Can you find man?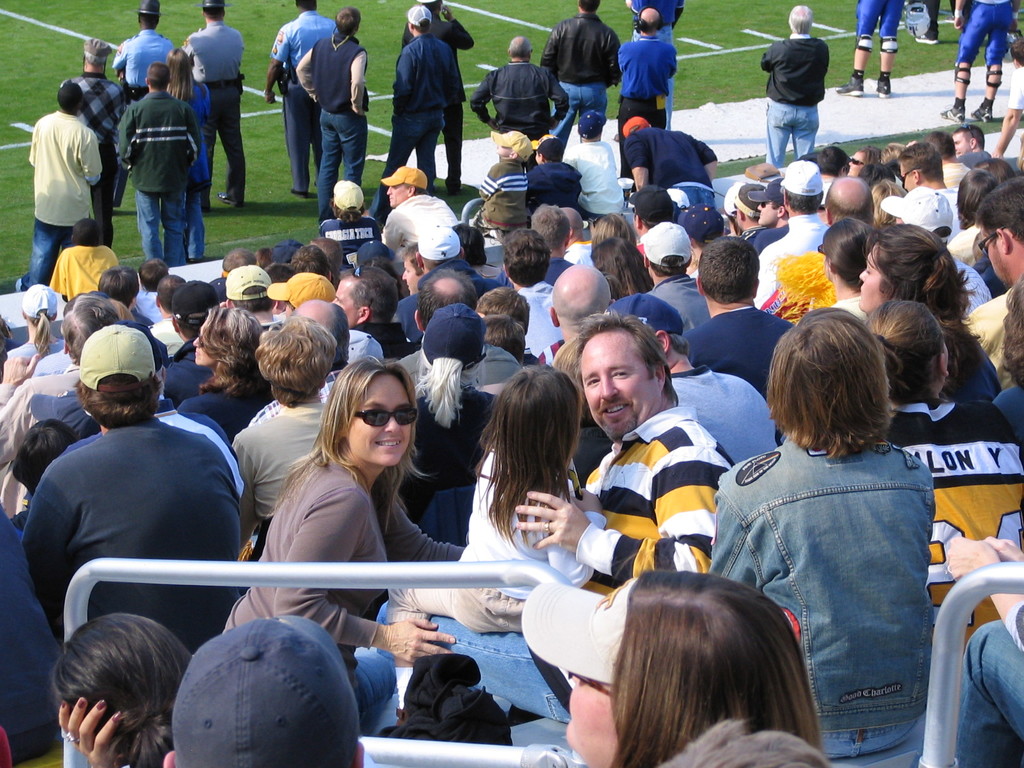
Yes, bounding box: [61, 319, 246, 499].
